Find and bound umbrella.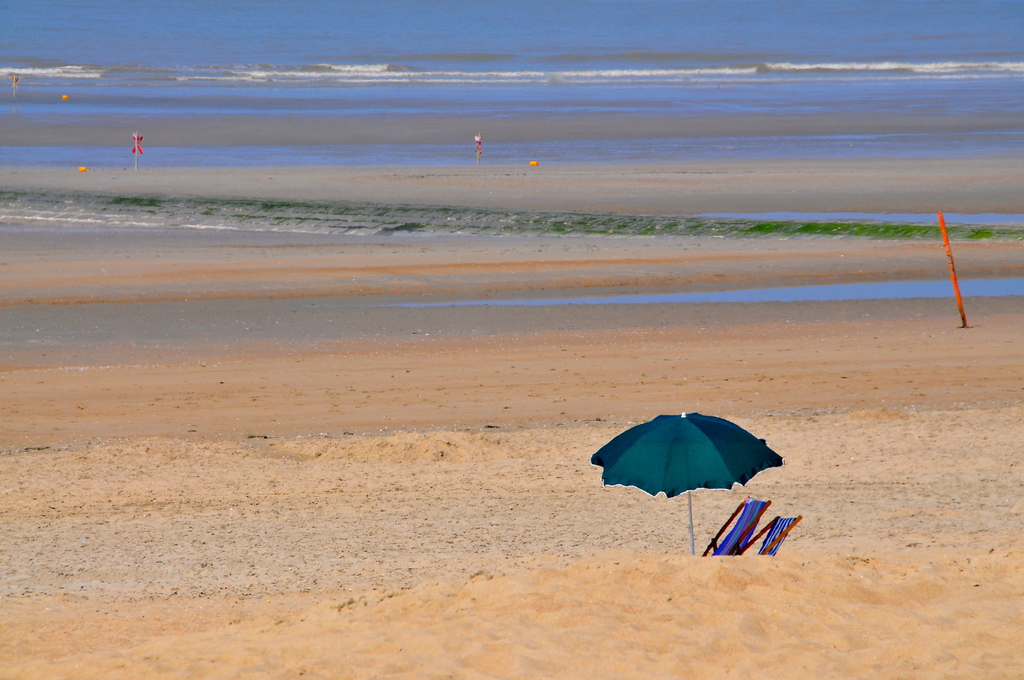
Bound: <region>588, 410, 783, 555</region>.
